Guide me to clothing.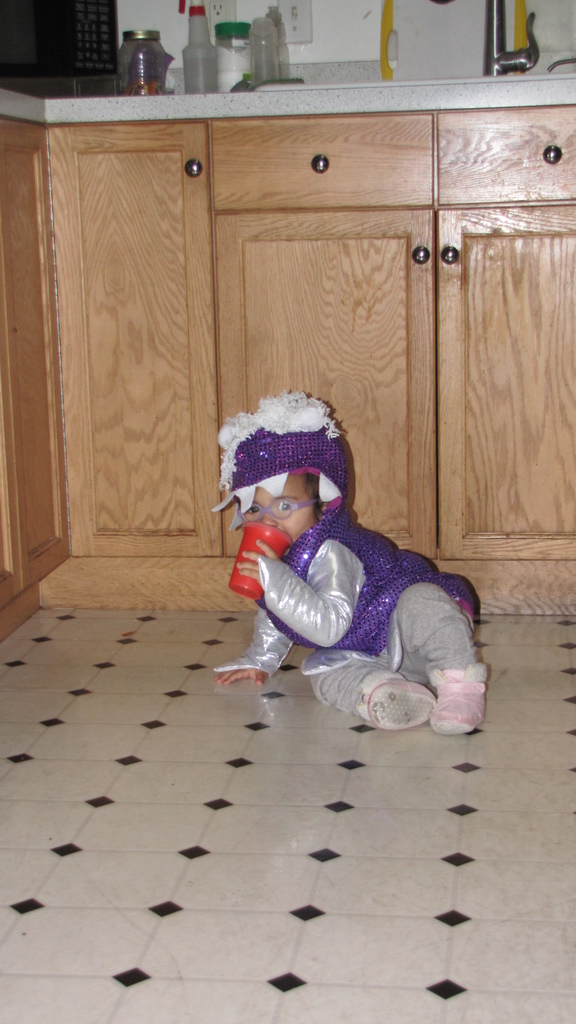
Guidance: locate(211, 427, 484, 737).
